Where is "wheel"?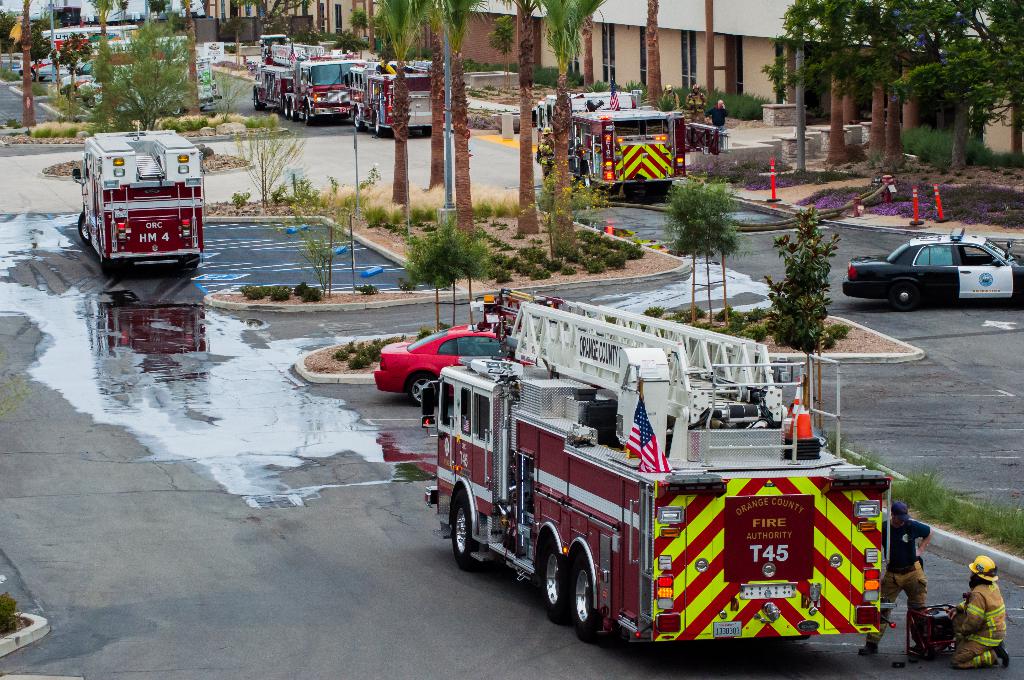
(left=184, top=256, right=199, bottom=268).
